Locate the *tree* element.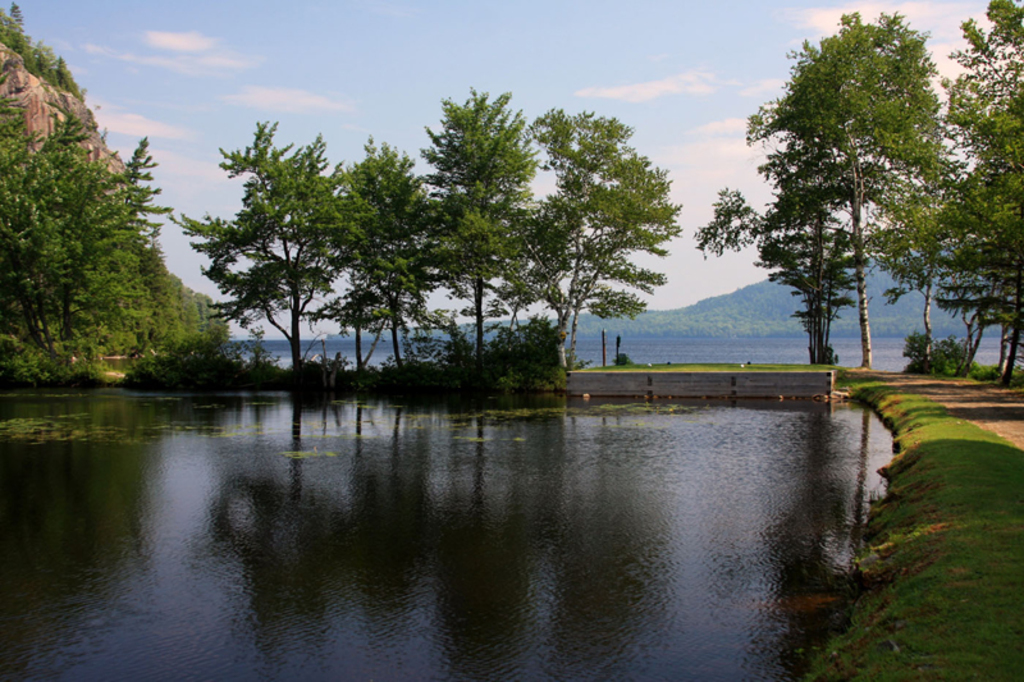
Element bbox: {"left": 314, "top": 137, "right": 444, "bottom": 427}.
